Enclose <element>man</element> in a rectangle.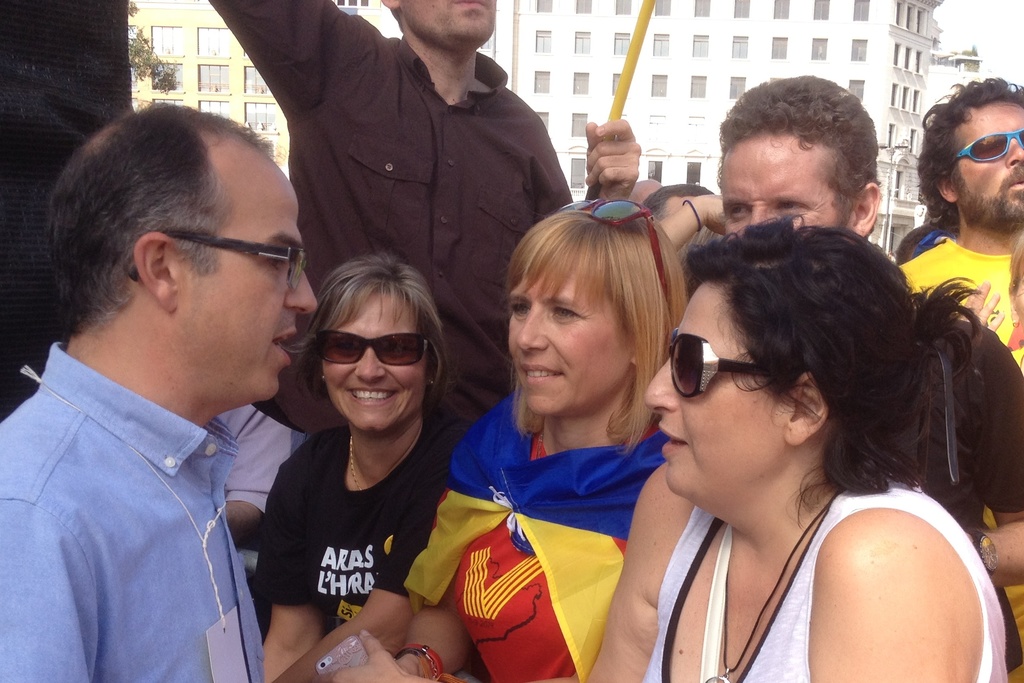
(x1=716, y1=75, x2=1023, y2=675).
